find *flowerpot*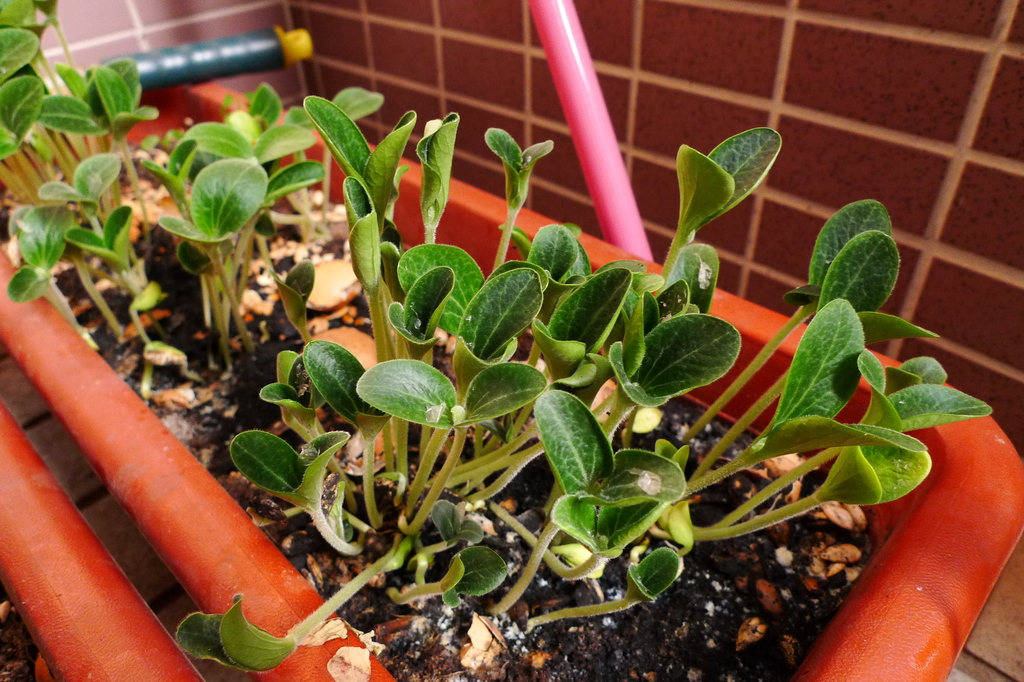
BBox(0, 83, 1023, 681)
